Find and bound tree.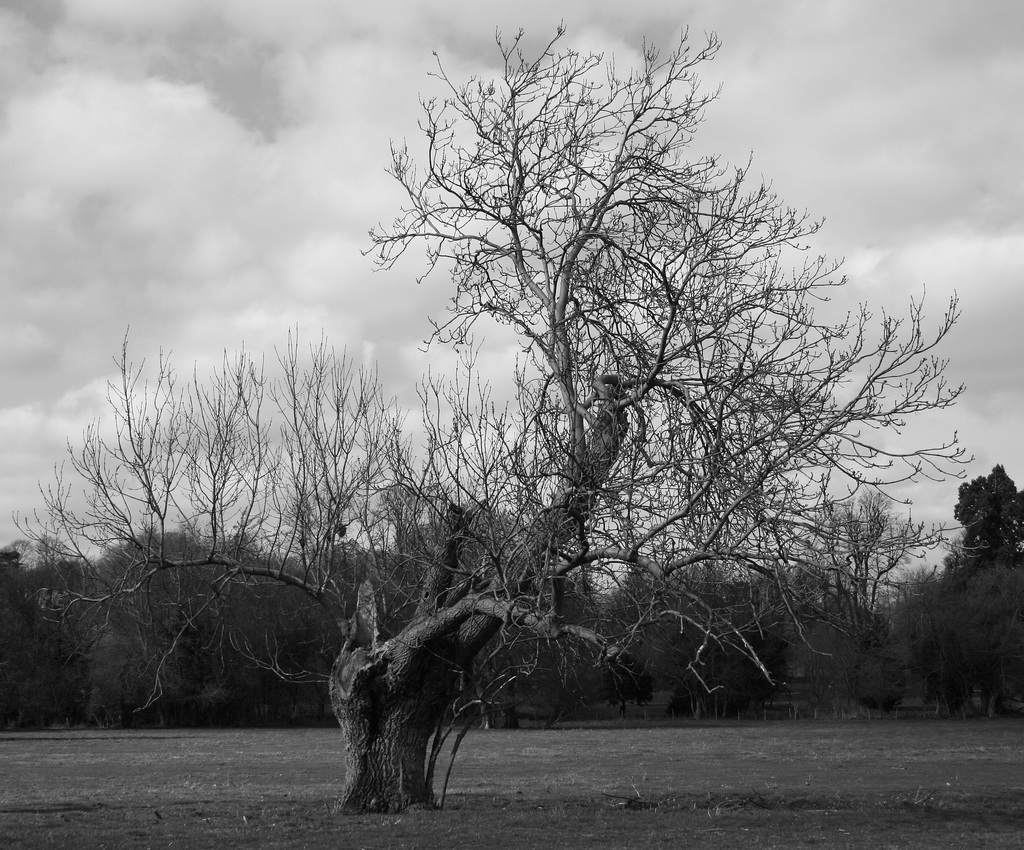
Bound: bbox=(940, 461, 1023, 559).
